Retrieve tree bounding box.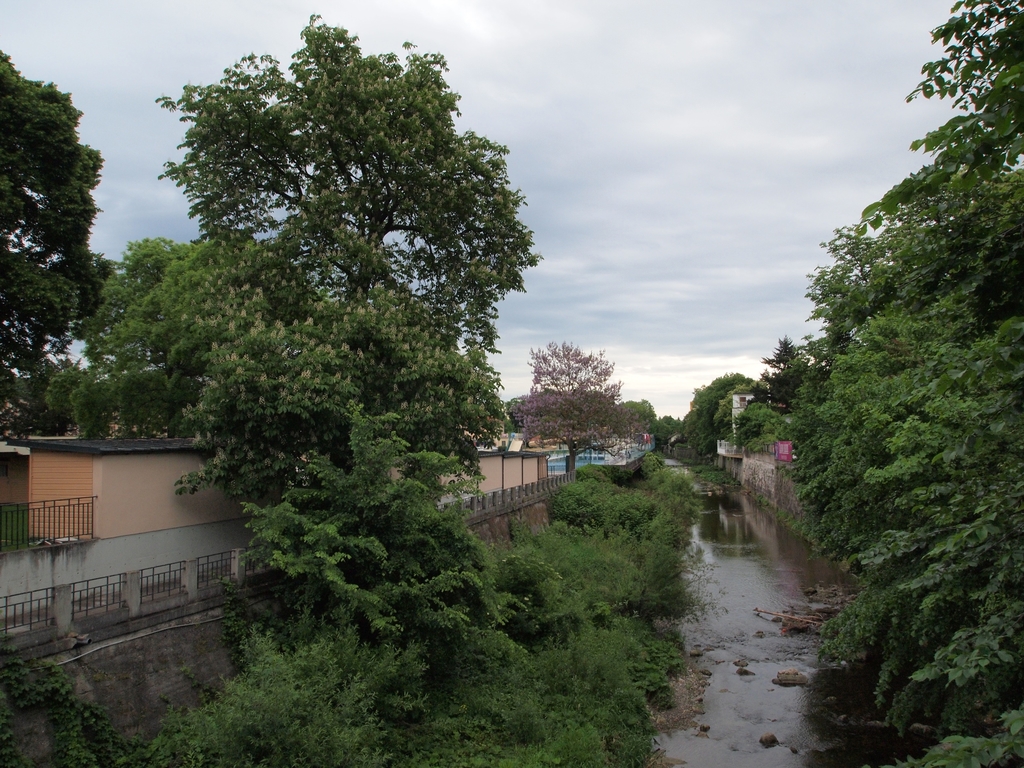
Bounding box: detection(0, 45, 122, 438).
